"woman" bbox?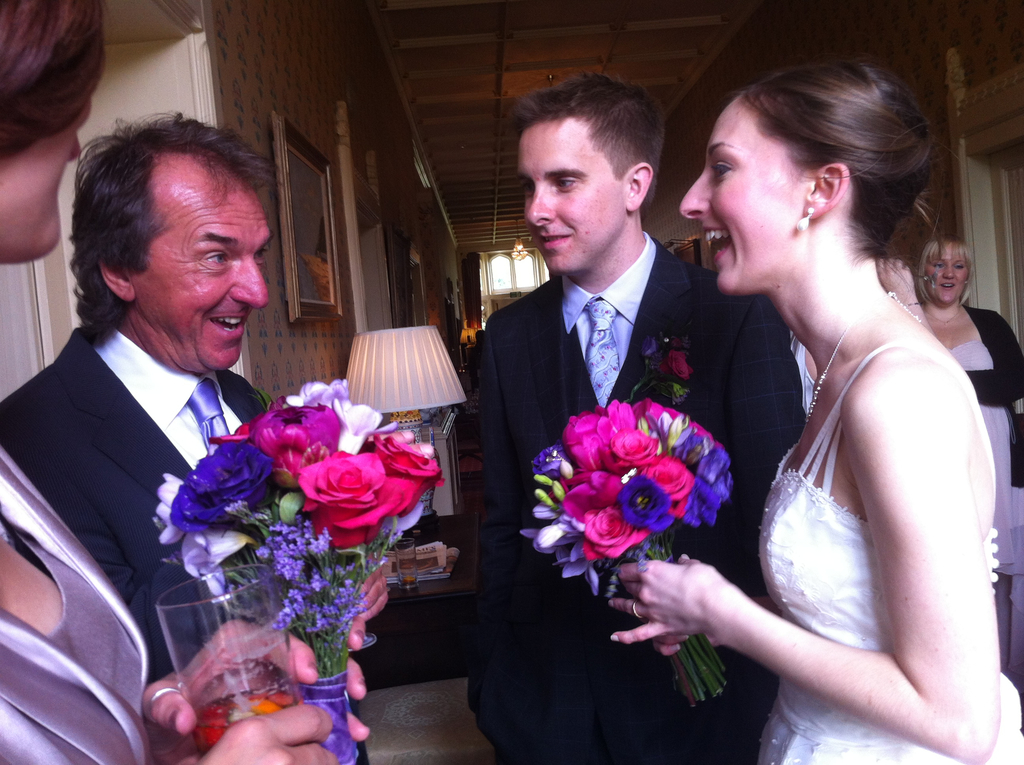
687/0/1012/764
